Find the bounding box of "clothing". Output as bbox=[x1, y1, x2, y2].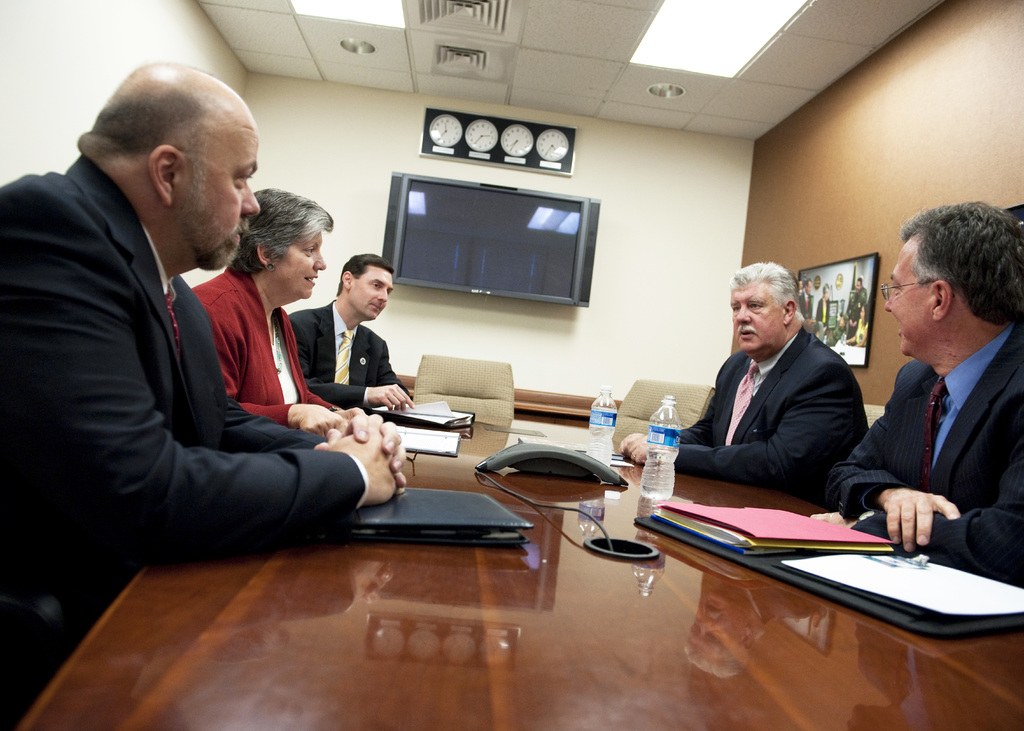
bbox=[26, 146, 393, 588].
